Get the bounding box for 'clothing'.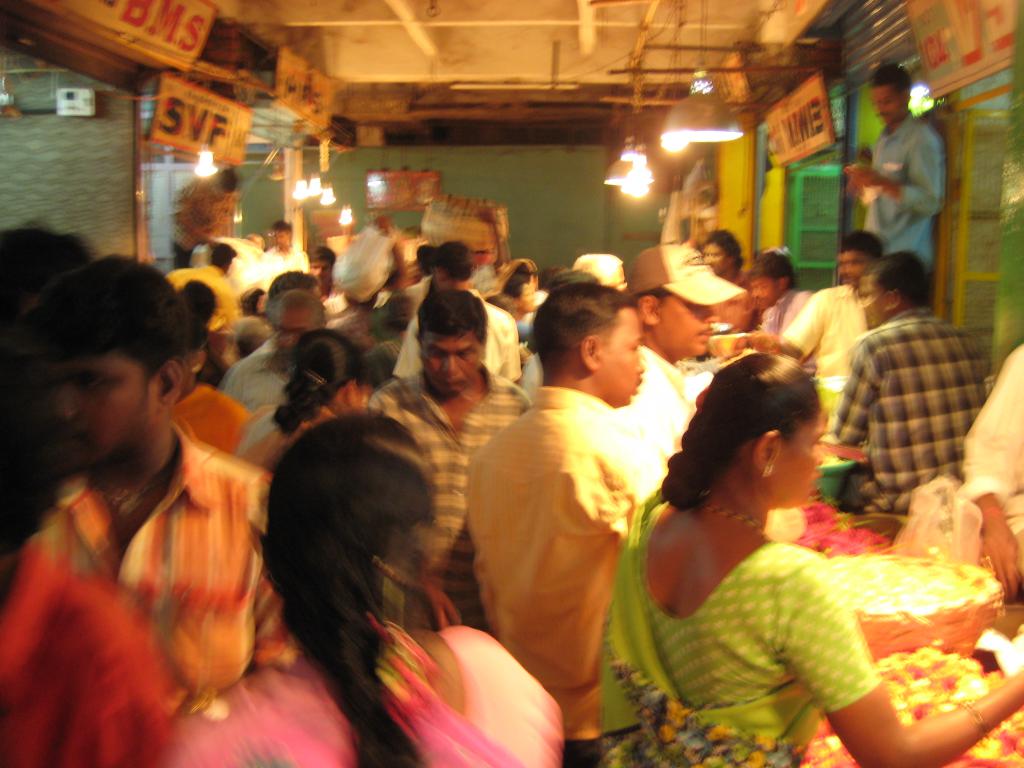
l=865, t=114, r=940, b=278.
